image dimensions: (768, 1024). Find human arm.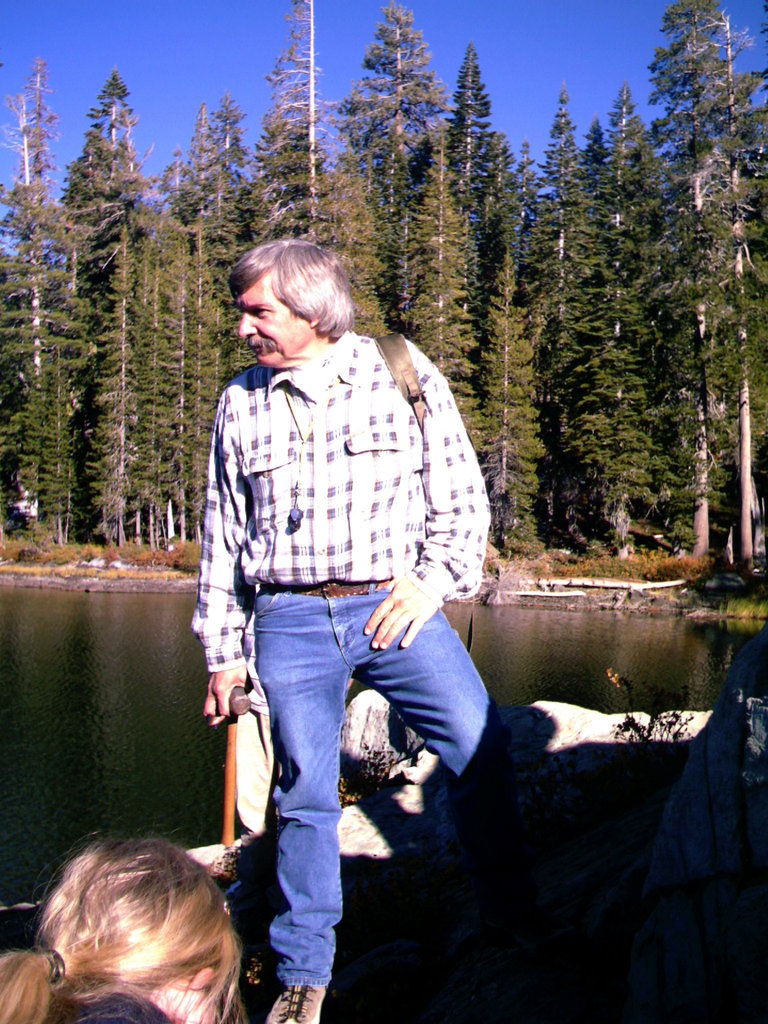
BBox(205, 373, 243, 716).
